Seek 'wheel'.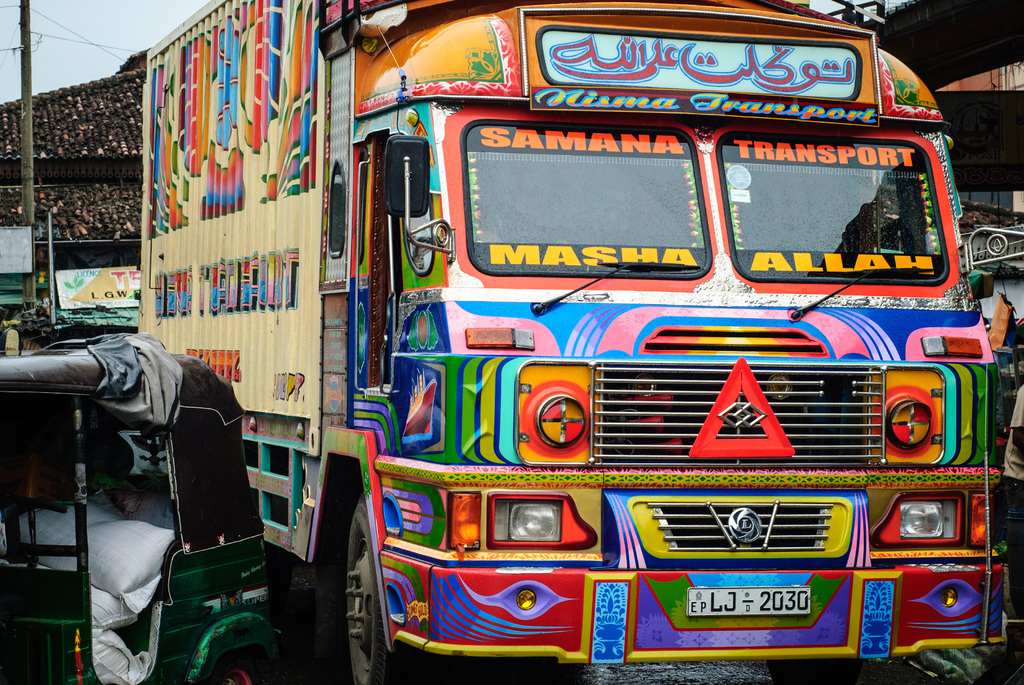
bbox=(342, 494, 418, 684).
